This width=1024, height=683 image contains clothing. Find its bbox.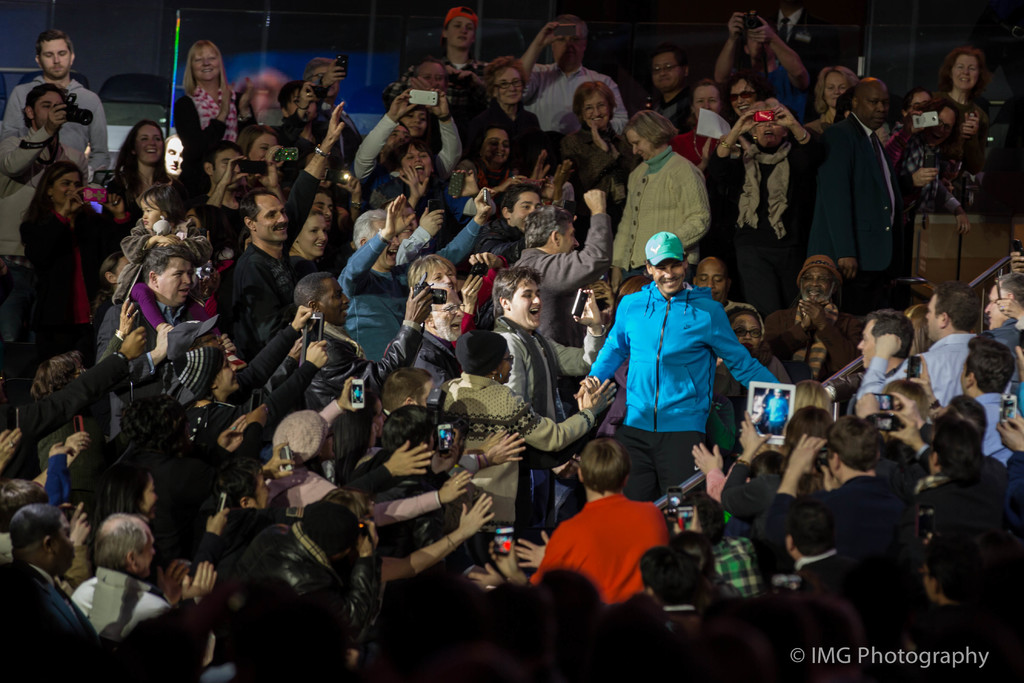
{"left": 916, "top": 318, "right": 972, "bottom": 399}.
